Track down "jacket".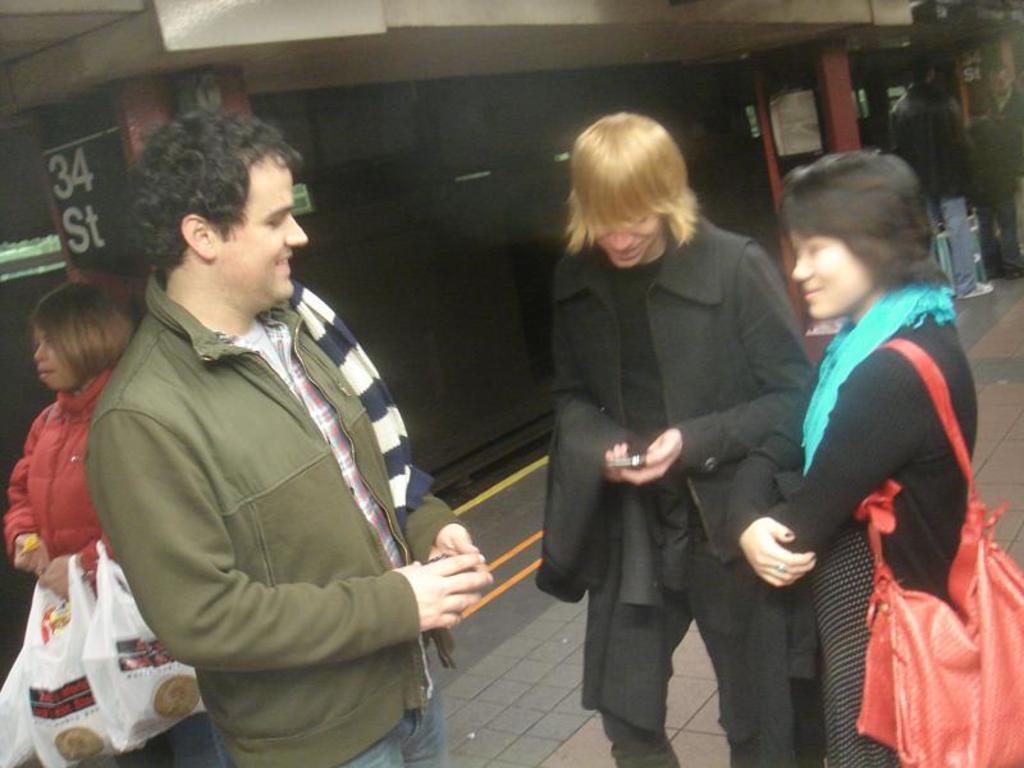
Tracked to [x1=58, y1=212, x2=465, y2=739].
